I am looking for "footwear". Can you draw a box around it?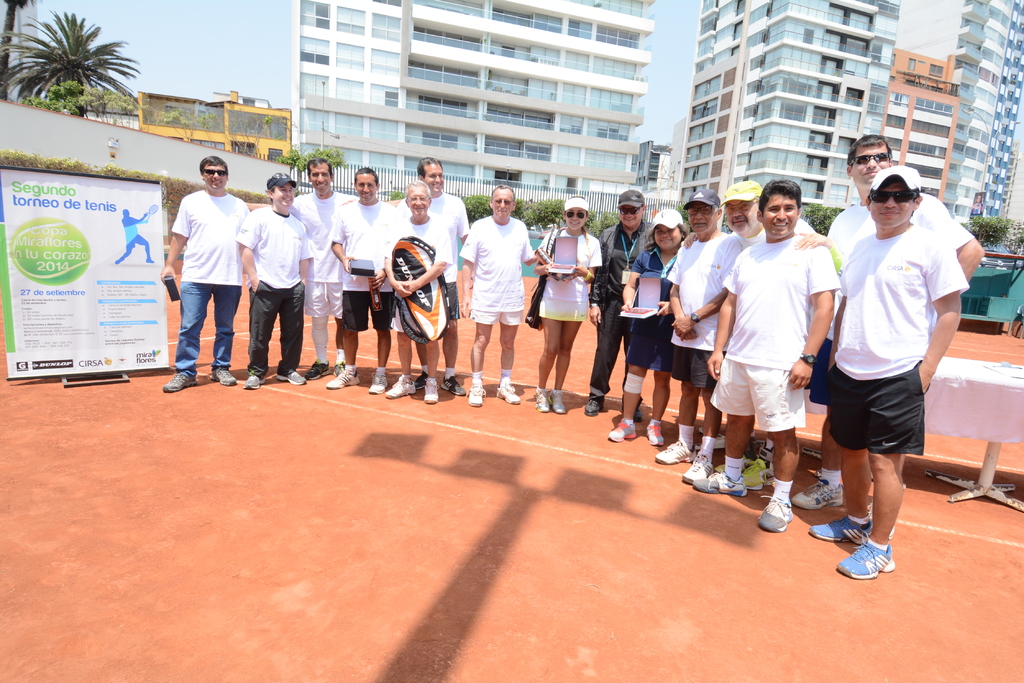
Sure, the bounding box is [left=646, top=419, right=664, bottom=446].
